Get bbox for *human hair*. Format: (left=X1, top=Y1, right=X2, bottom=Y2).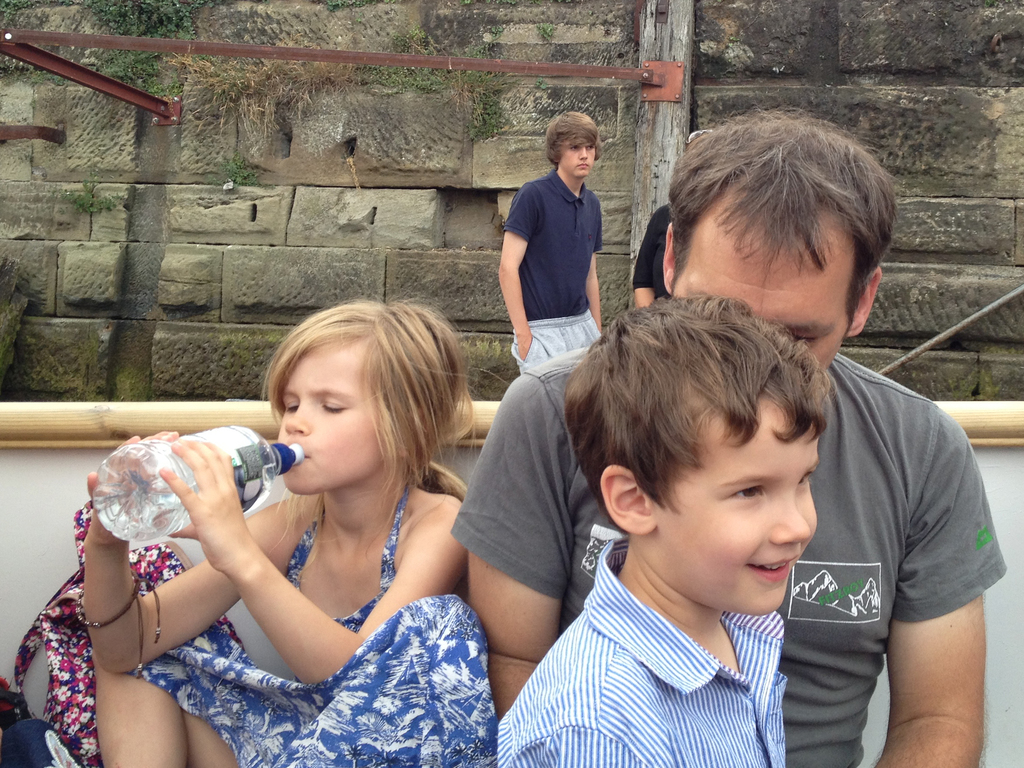
(left=670, top=111, right=895, bottom=321).
